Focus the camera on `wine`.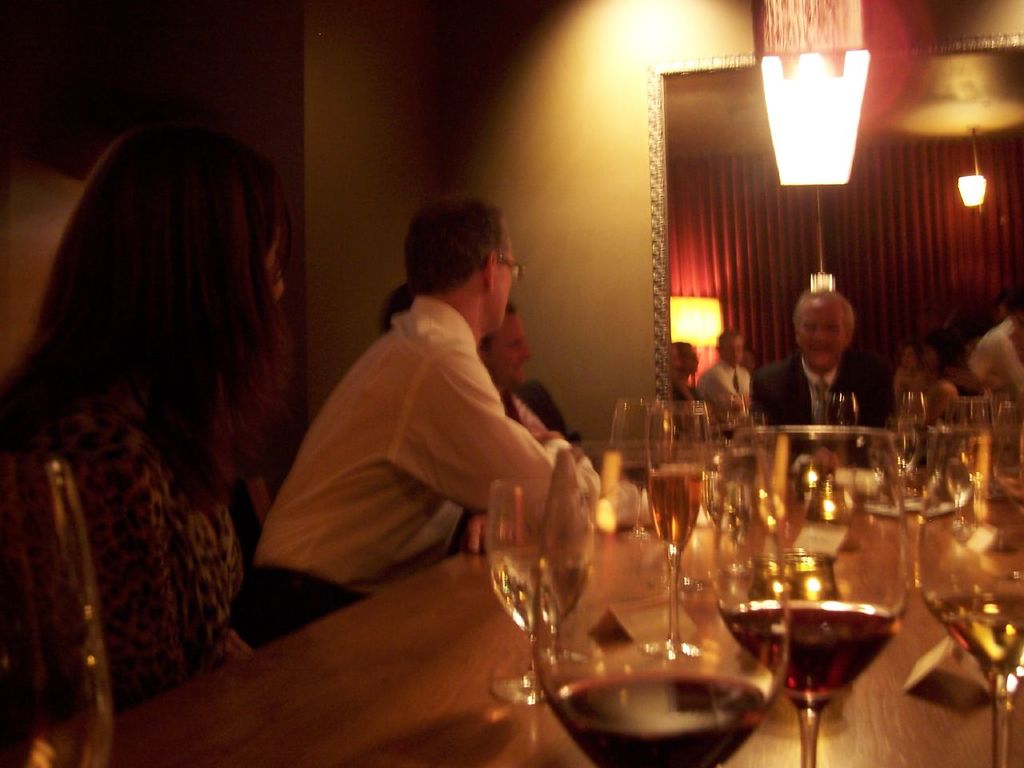
Focus region: select_region(488, 548, 588, 630).
